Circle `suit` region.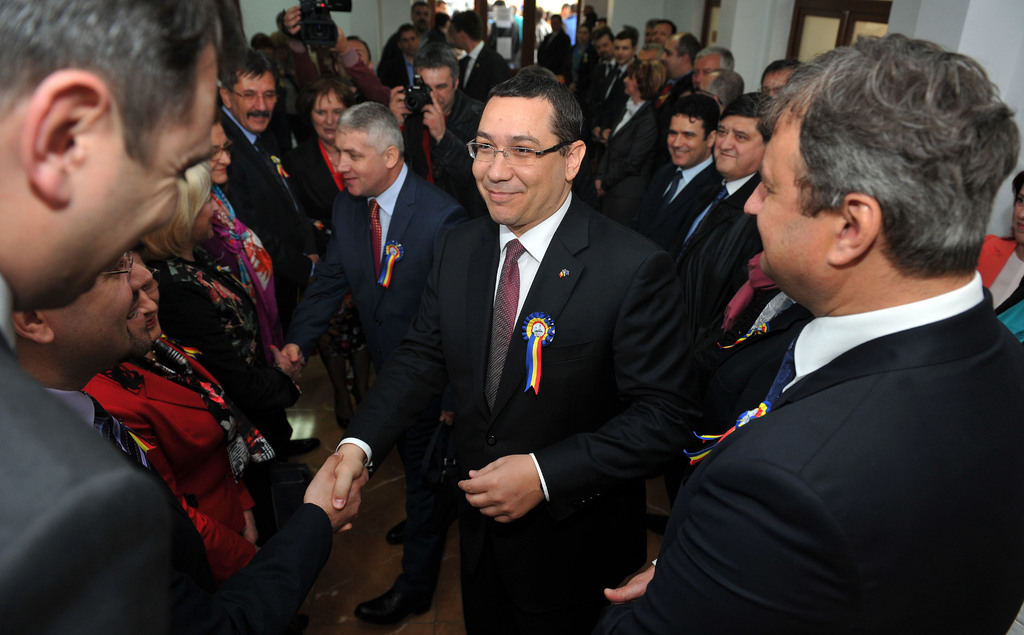
Region: 0,276,229,634.
